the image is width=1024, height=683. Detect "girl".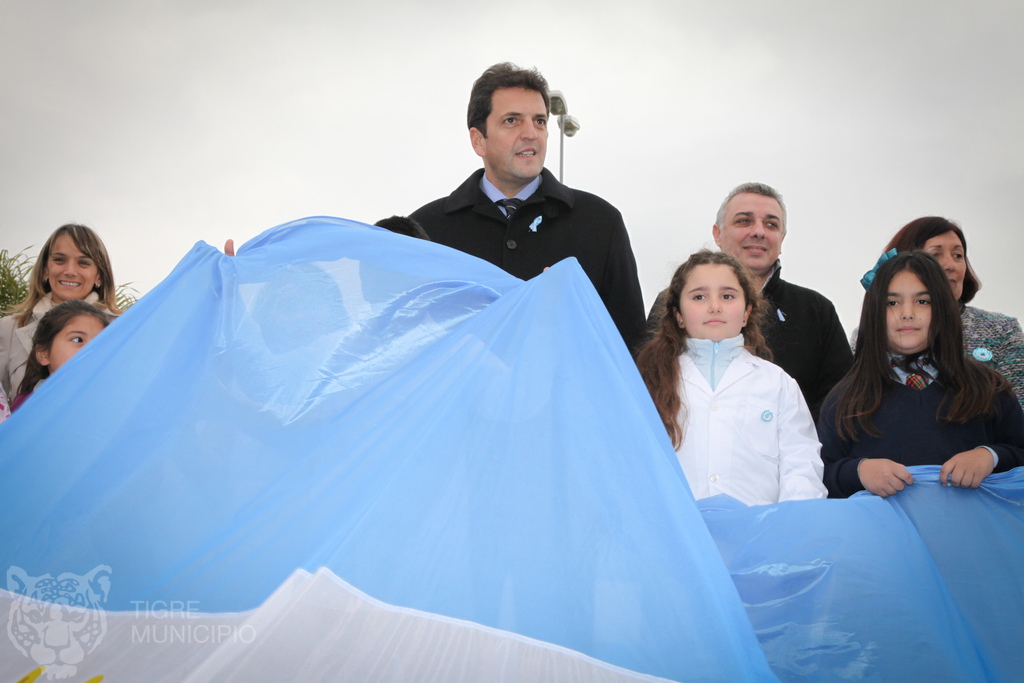
Detection: (left=0, top=298, right=127, bottom=424).
